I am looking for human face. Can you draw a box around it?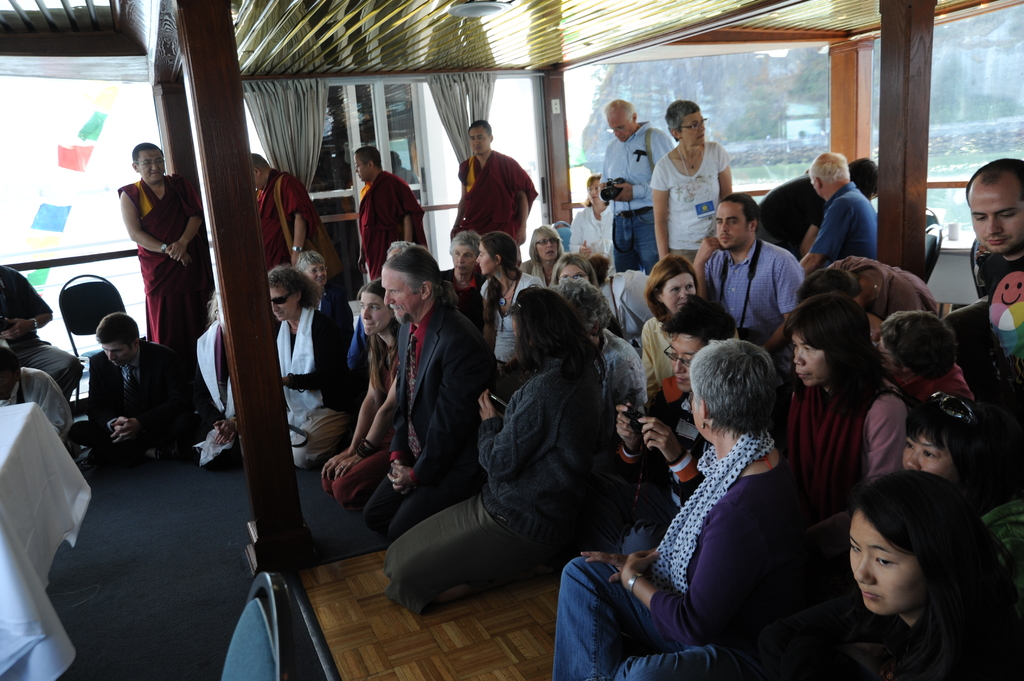
Sure, the bounding box is 845:512:922:618.
